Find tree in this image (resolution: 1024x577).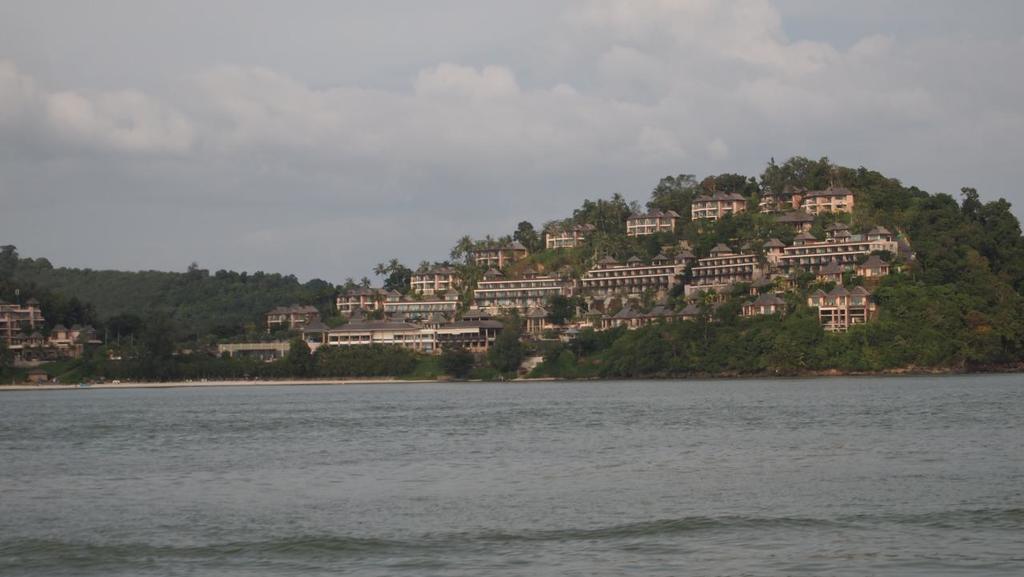
detection(287, 331, 314, 379).
